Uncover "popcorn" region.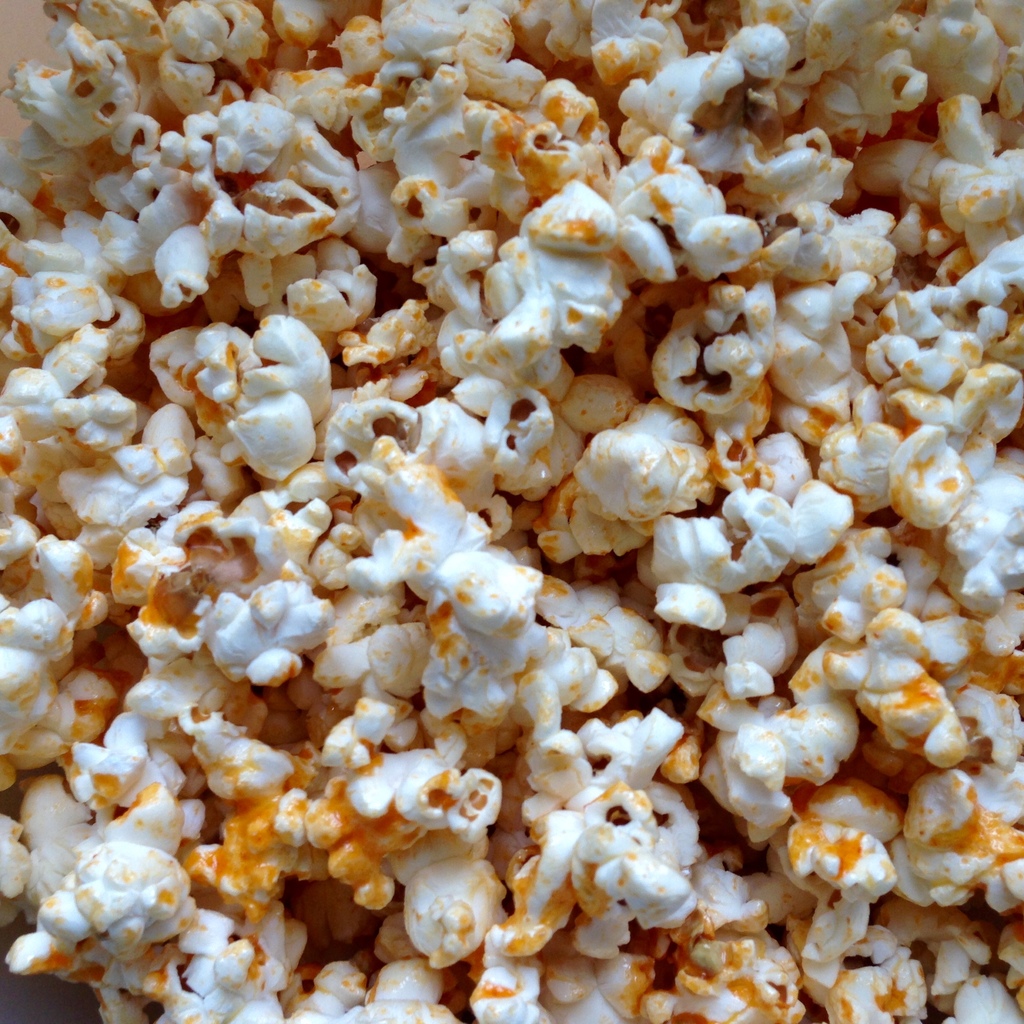
Uncovered: {"x1": 0, "y1": 3, "x2": 1017, "y2": 1023}.
